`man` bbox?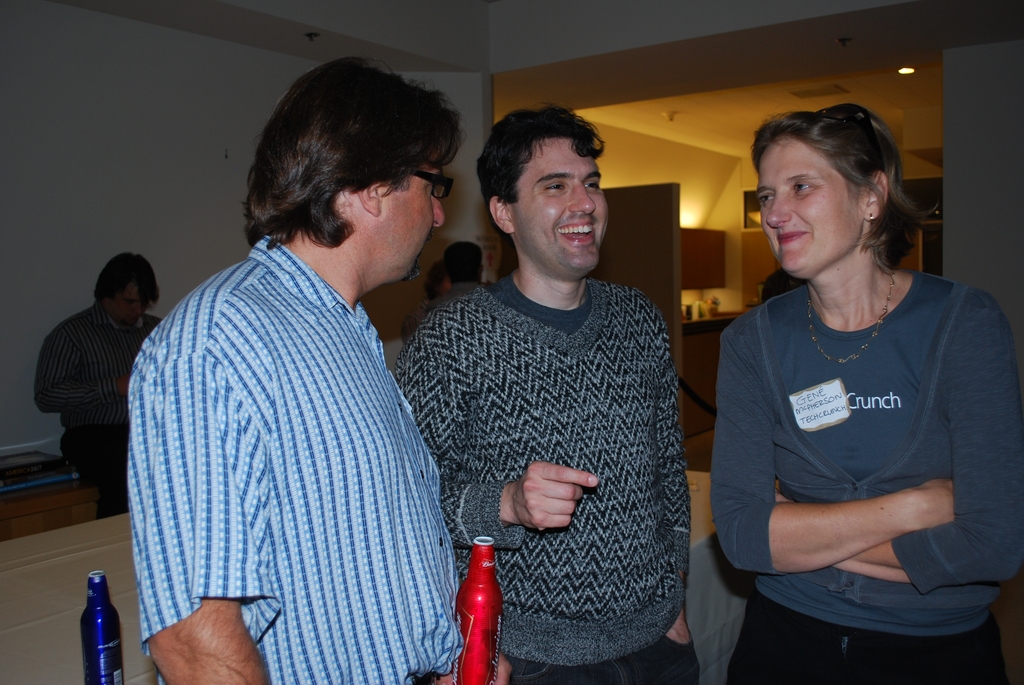
125 40 495 667
